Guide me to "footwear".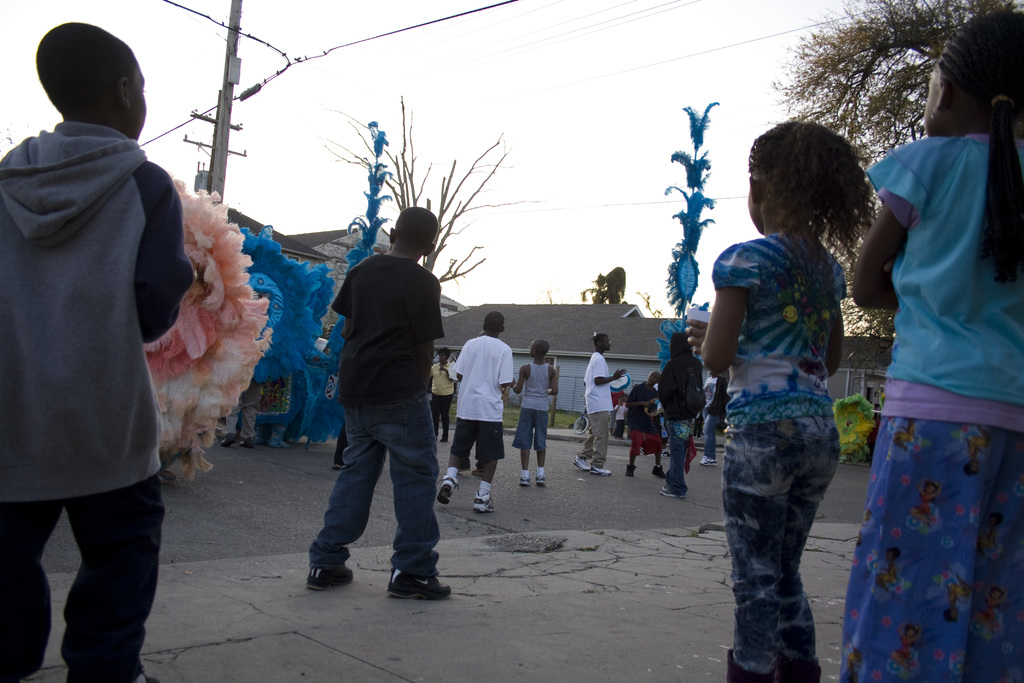
Guidance: bbox=[657, 487, 682, 498].
